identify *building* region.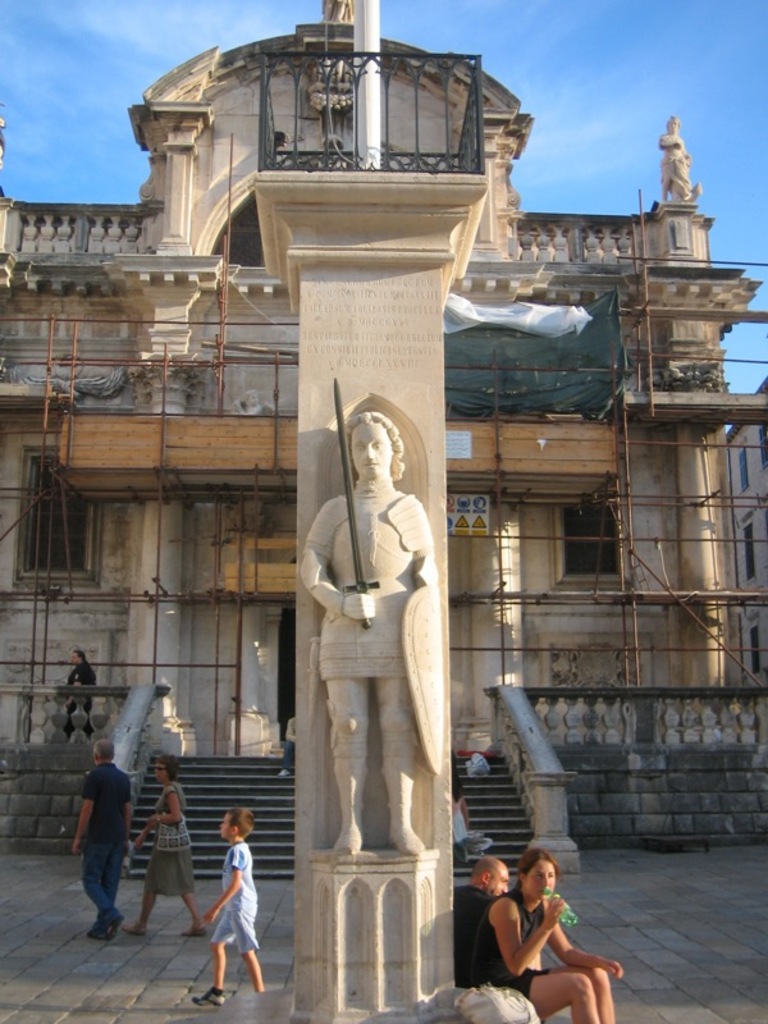
Region: <bbox>724, 387, 767, 692</bbox>.
